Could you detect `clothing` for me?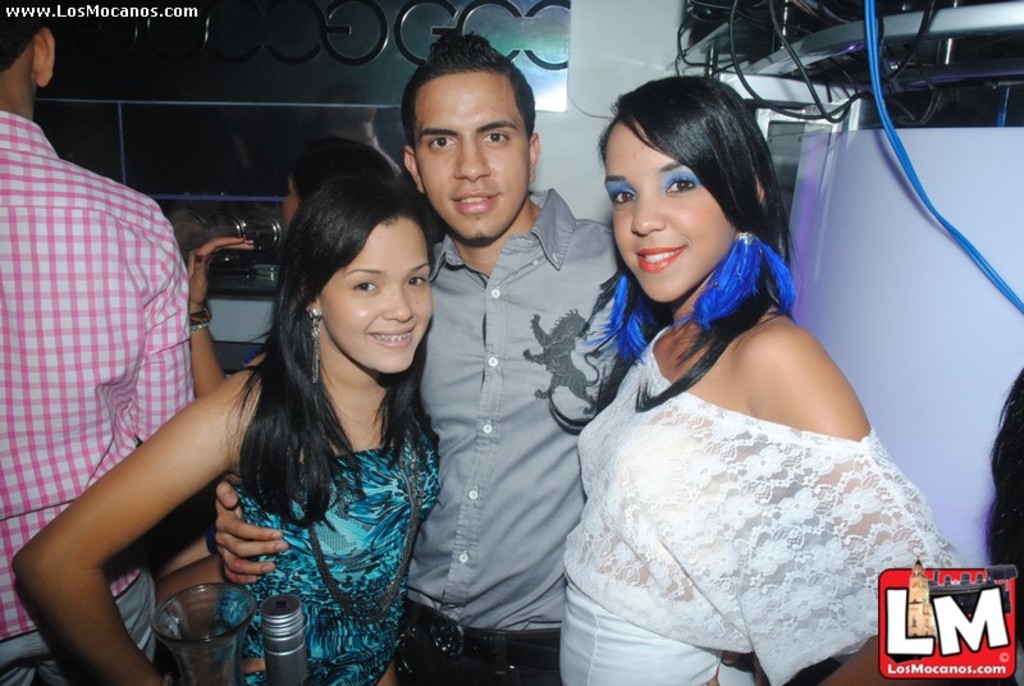
Detection result: (x1=229, y1=363, x2=442, y2=685).
